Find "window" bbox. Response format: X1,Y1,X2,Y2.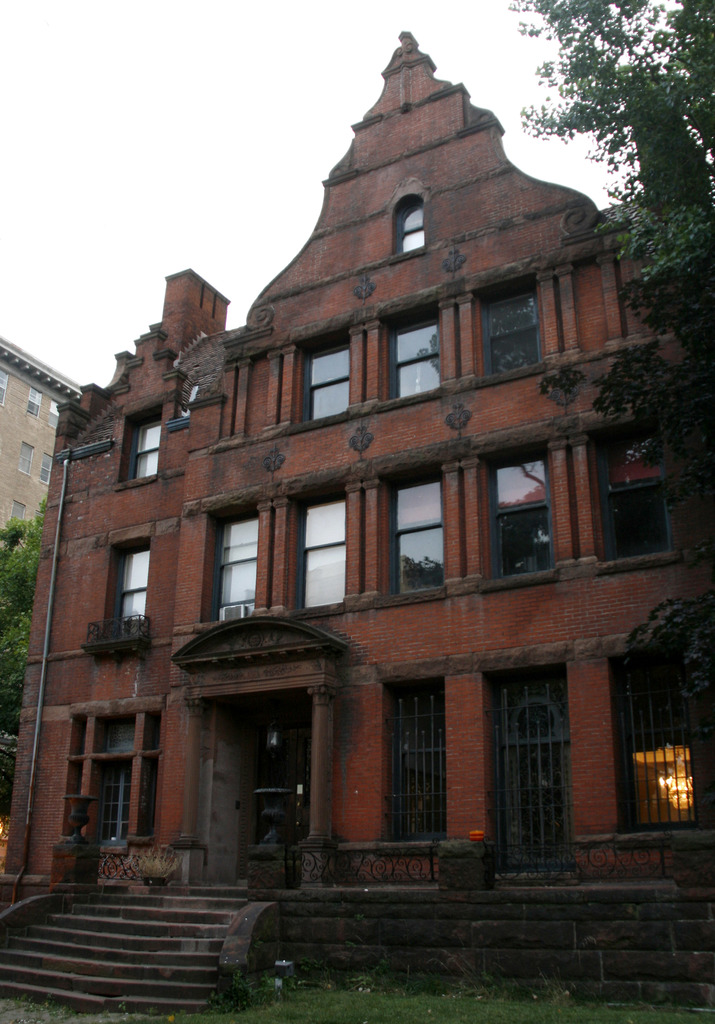
217,516,253,609.
